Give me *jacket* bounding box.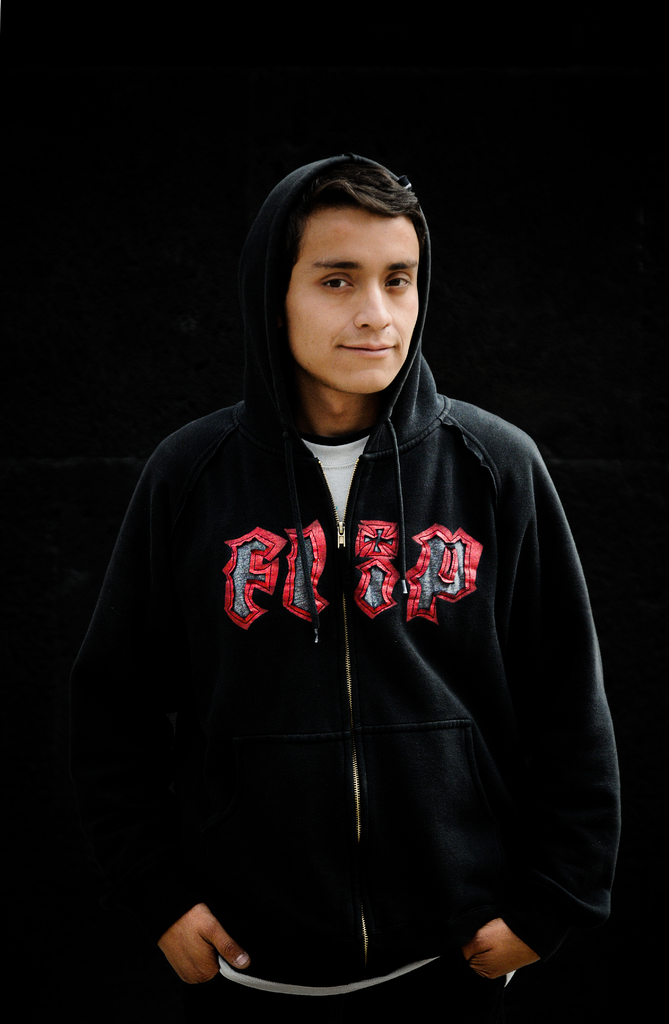
[left=69, top=237, right=638, bottom=992].
